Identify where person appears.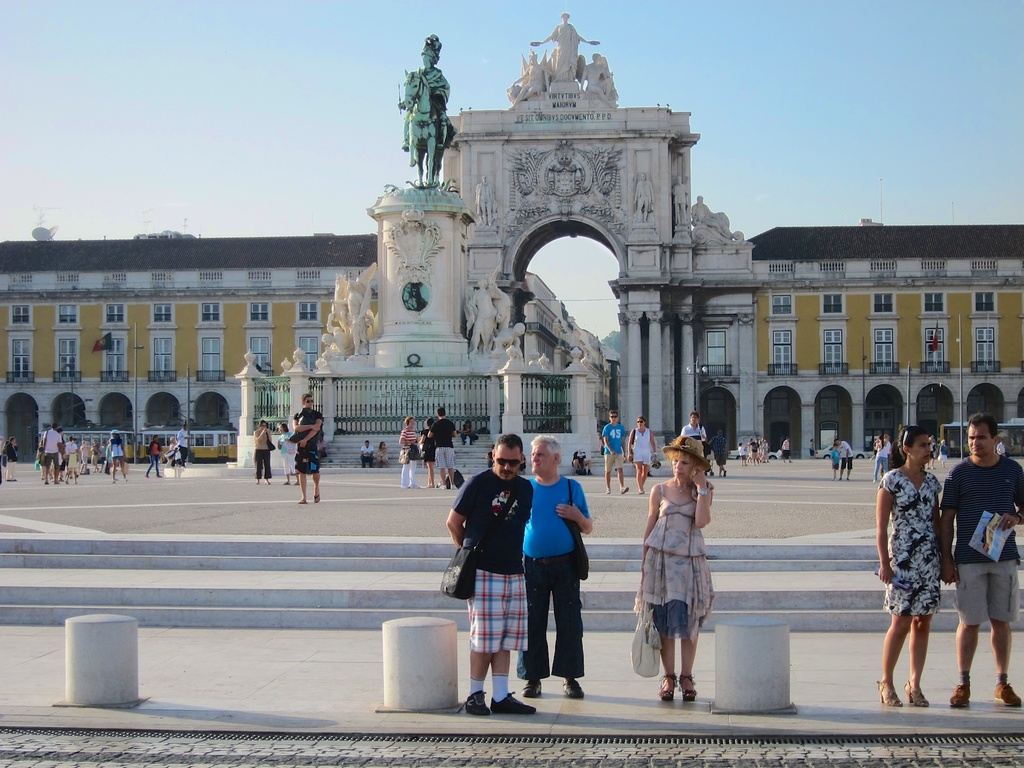
Appears at [left=252, top=421, right=272, bottom=484].
